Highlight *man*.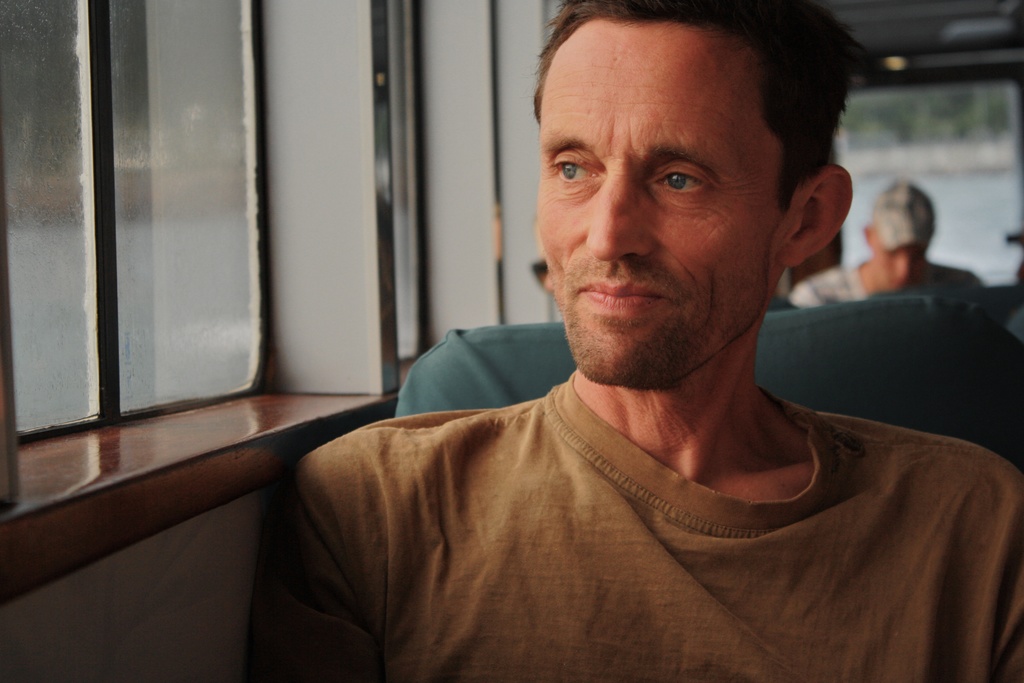
Highlighted region: (x1=788, y1=183, x2=979, y2=315).
